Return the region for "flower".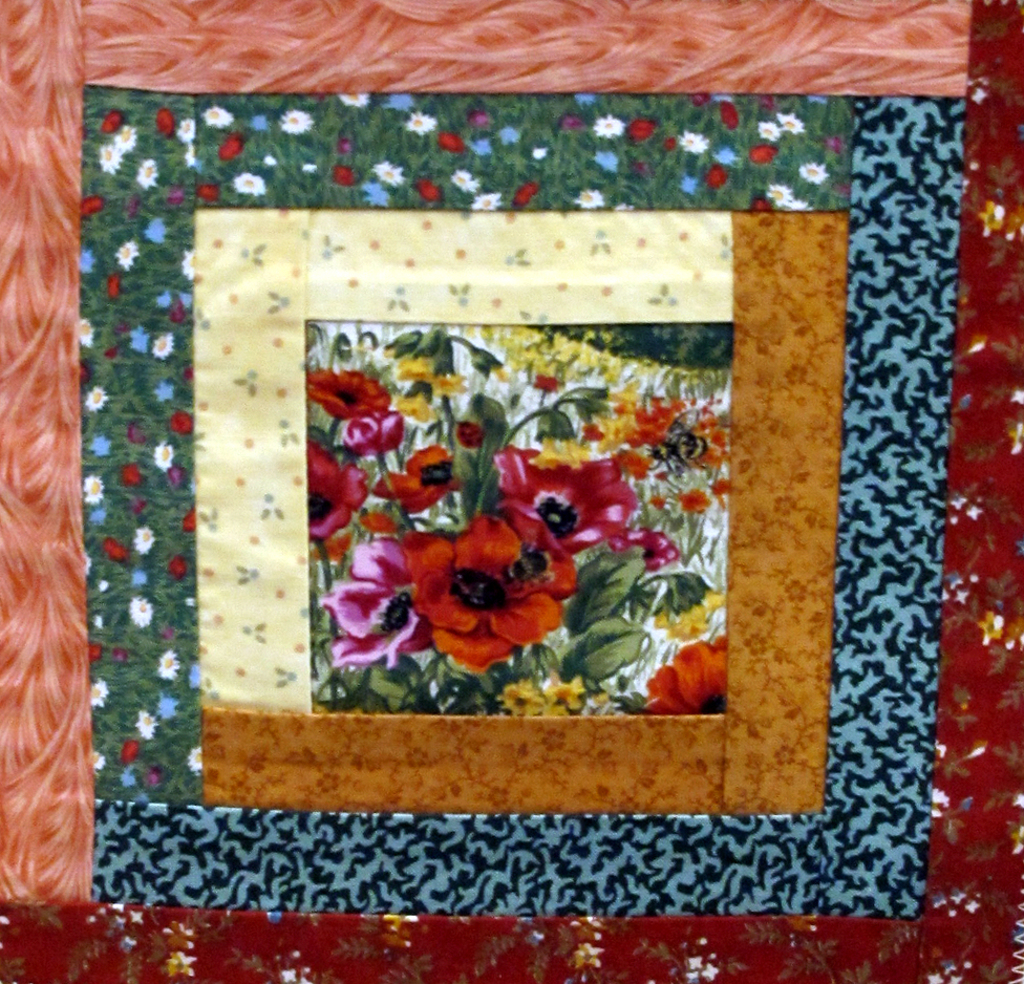
Rect(471, 191, 502, 213).
